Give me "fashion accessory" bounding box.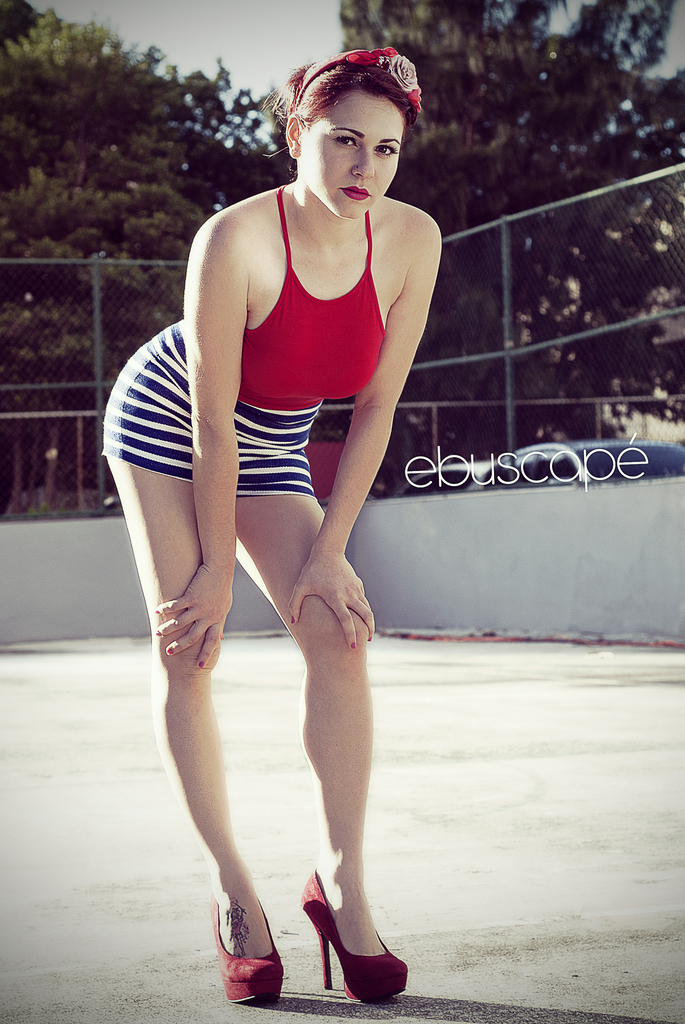
rect(198, 659, 206, 673).
